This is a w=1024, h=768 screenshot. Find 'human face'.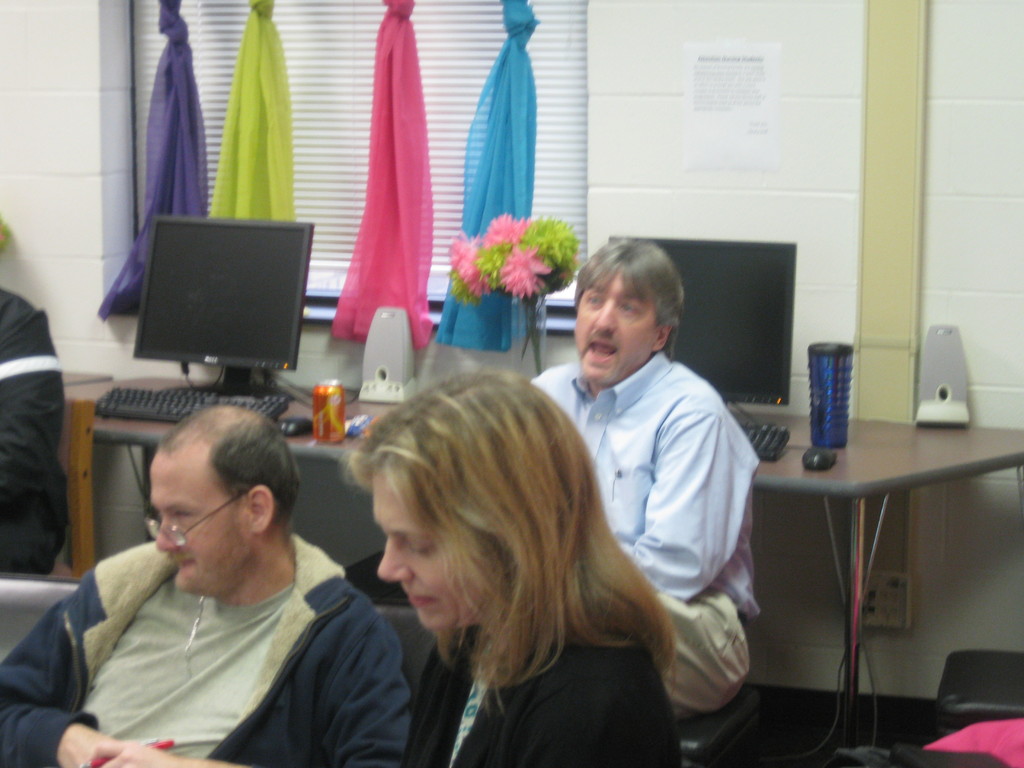
Bounding box: l=374, t=474, r=494, b=632.
